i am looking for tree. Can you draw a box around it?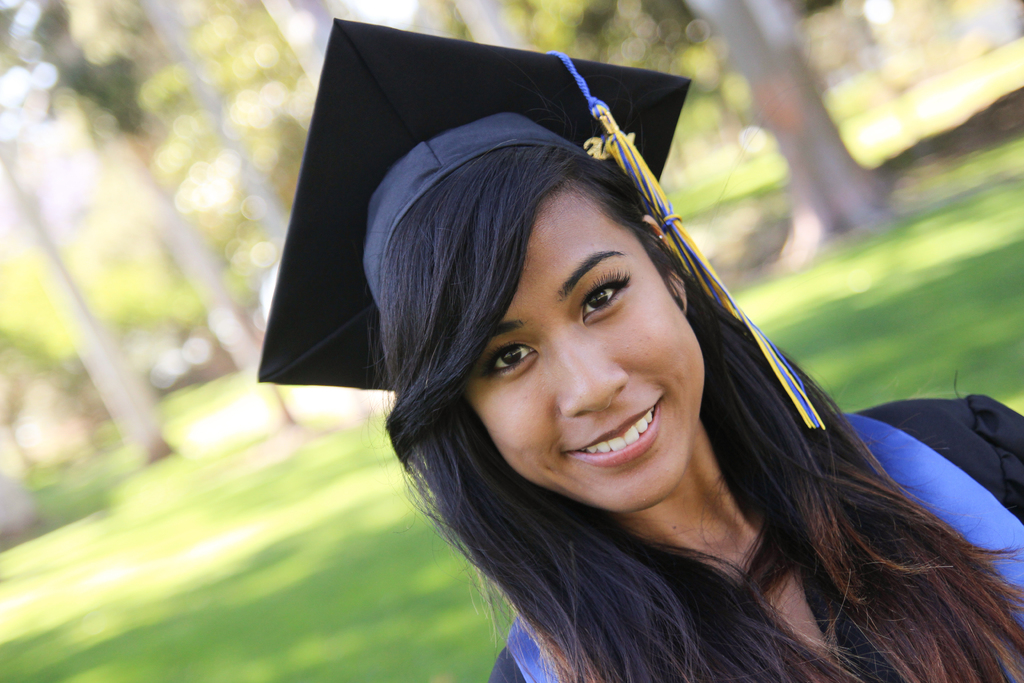
Sure, the bounding box is rect(684, 0, 890, 265).
